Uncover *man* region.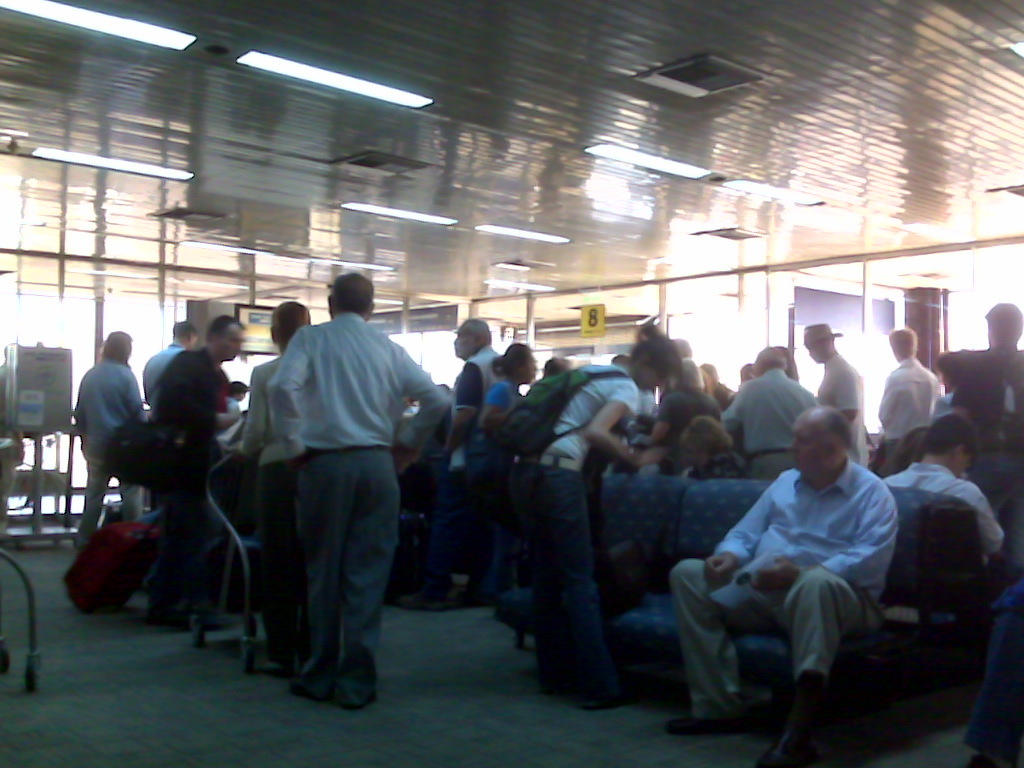
Uncovered: bbox=[799, 324, 871, 472].
